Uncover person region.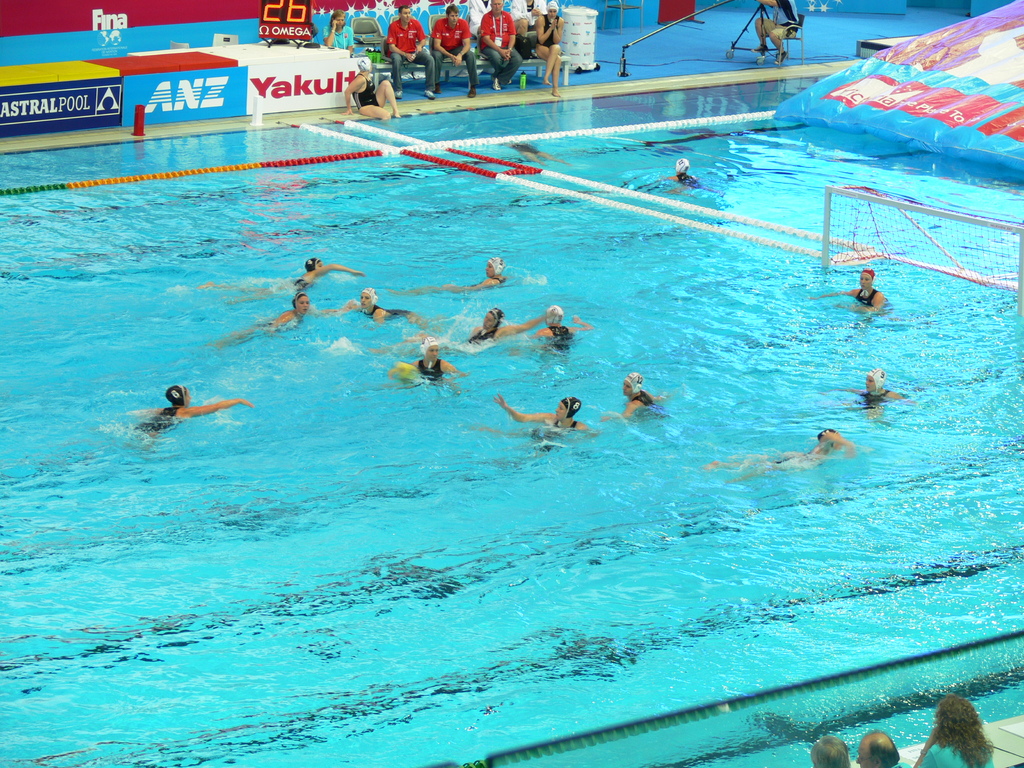
Uncovered: bbox(858, 729, 916, 767).
